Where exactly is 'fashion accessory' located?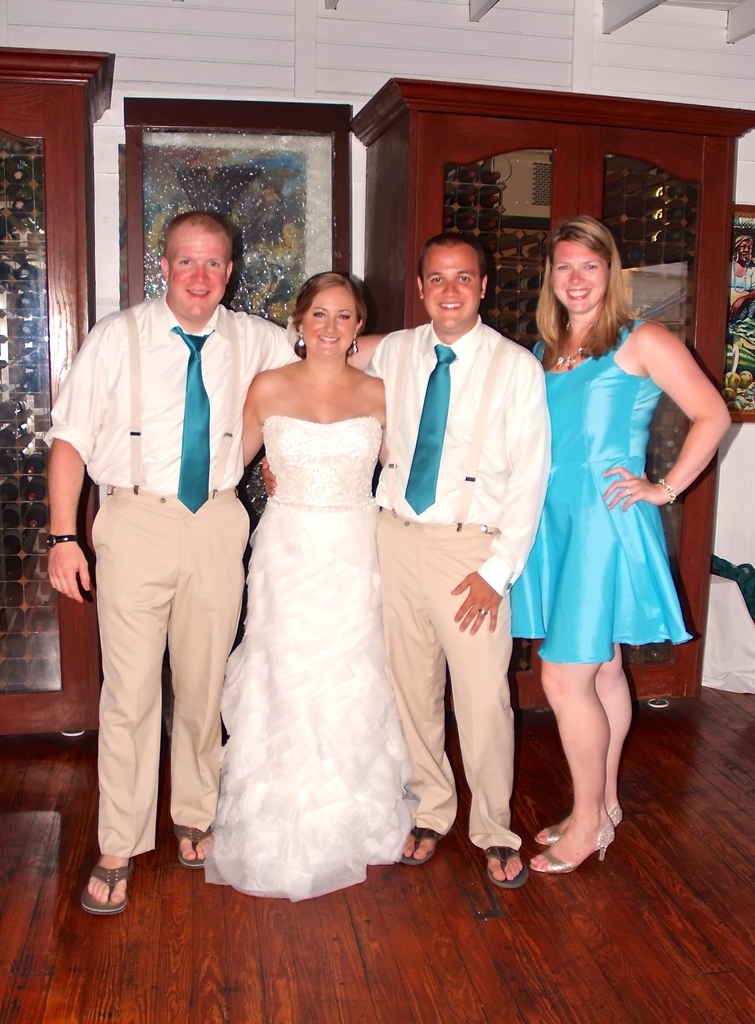
Its bounding box is bbox=(523, 817, 617, 879).
